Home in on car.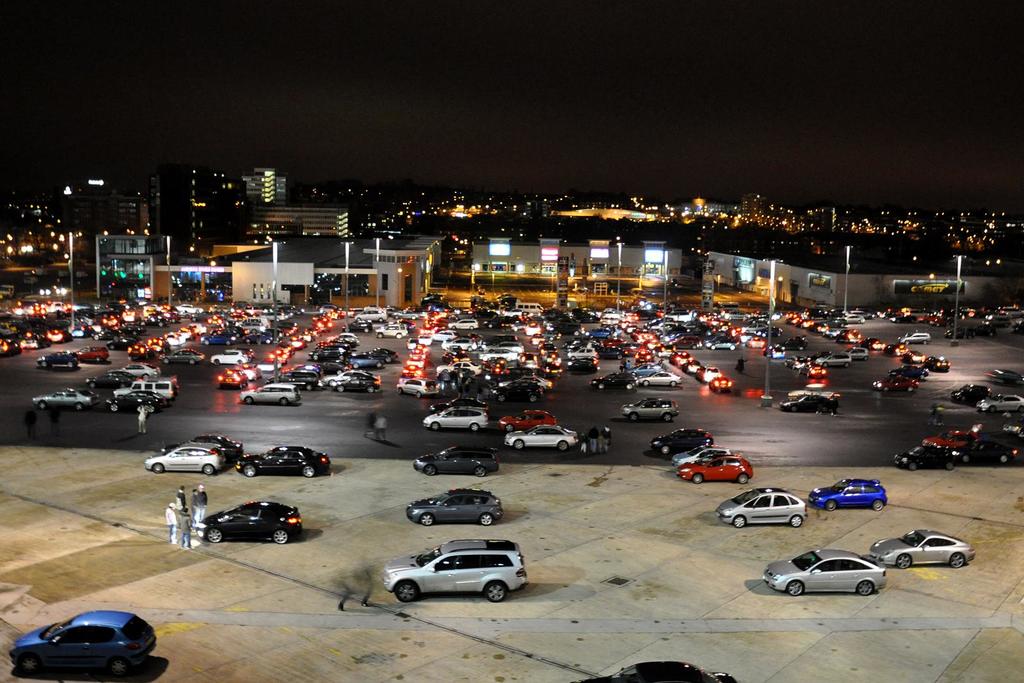
Homed in at box=[667, 280, 683, 293].
